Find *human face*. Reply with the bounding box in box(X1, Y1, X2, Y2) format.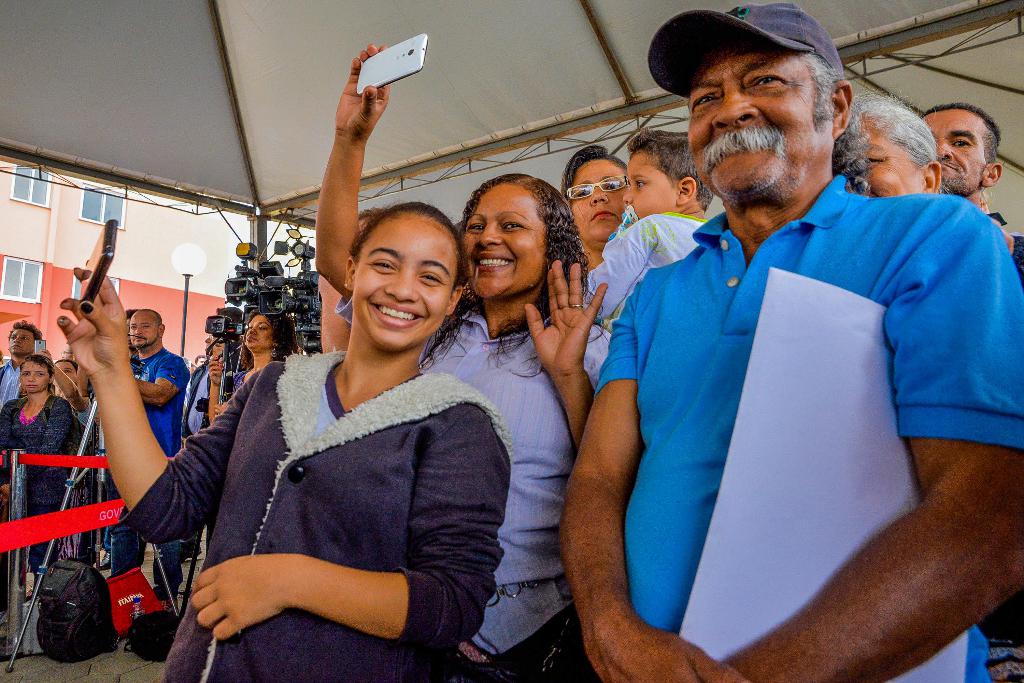
box(572, 156, 628, 241).
